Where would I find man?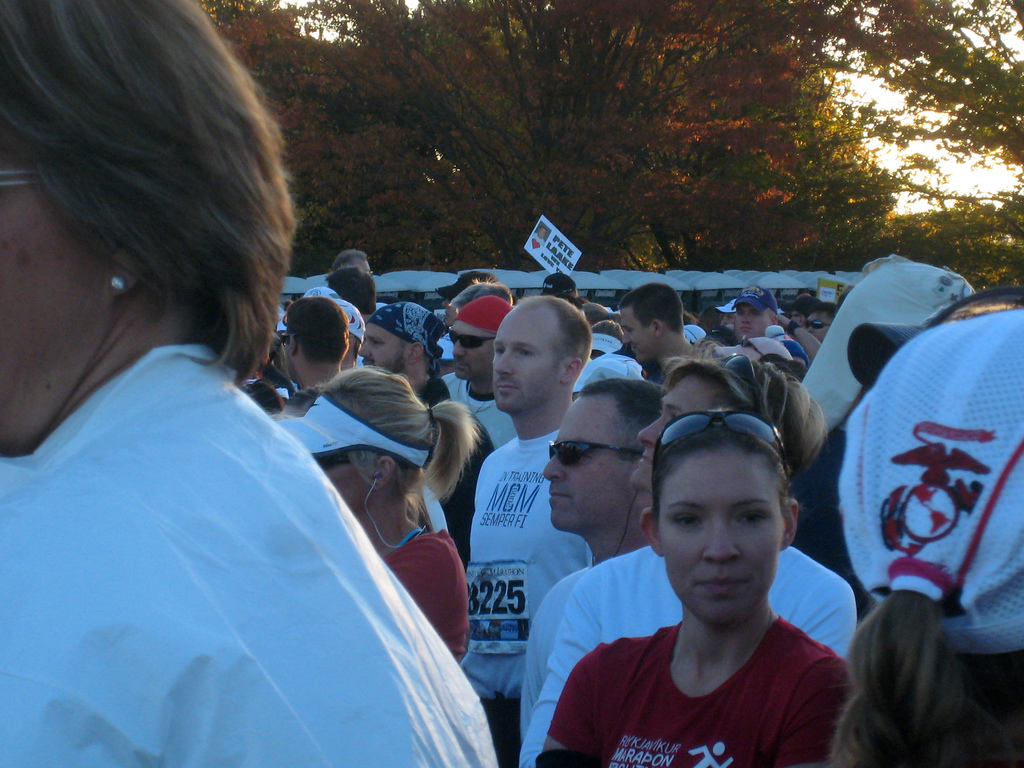
At 326/251/371/274.
